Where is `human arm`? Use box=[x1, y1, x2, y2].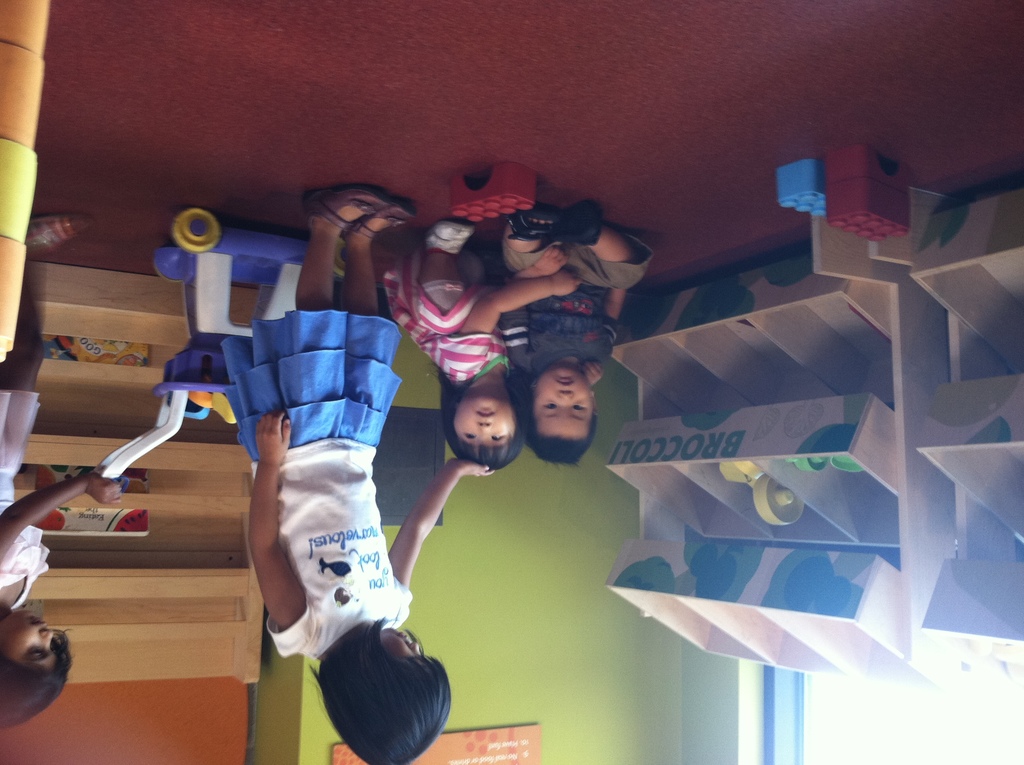
box=[0, 464, 122, 583].
